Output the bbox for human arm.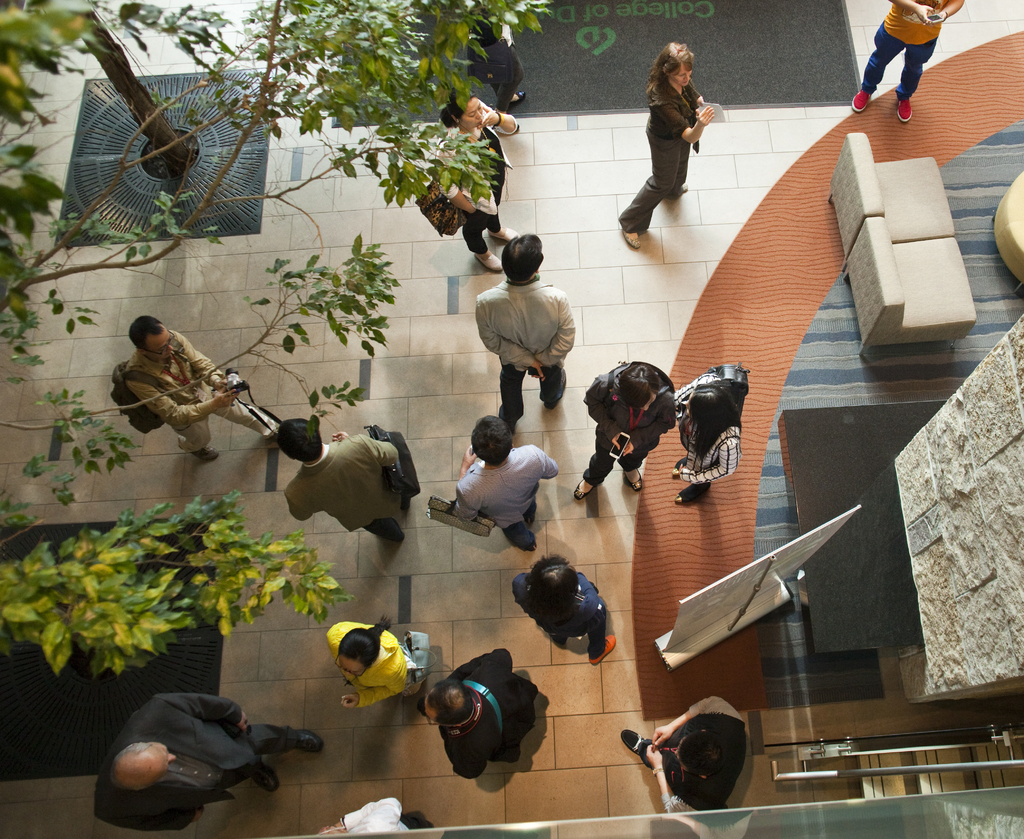
(436, 644, 519, 690).
